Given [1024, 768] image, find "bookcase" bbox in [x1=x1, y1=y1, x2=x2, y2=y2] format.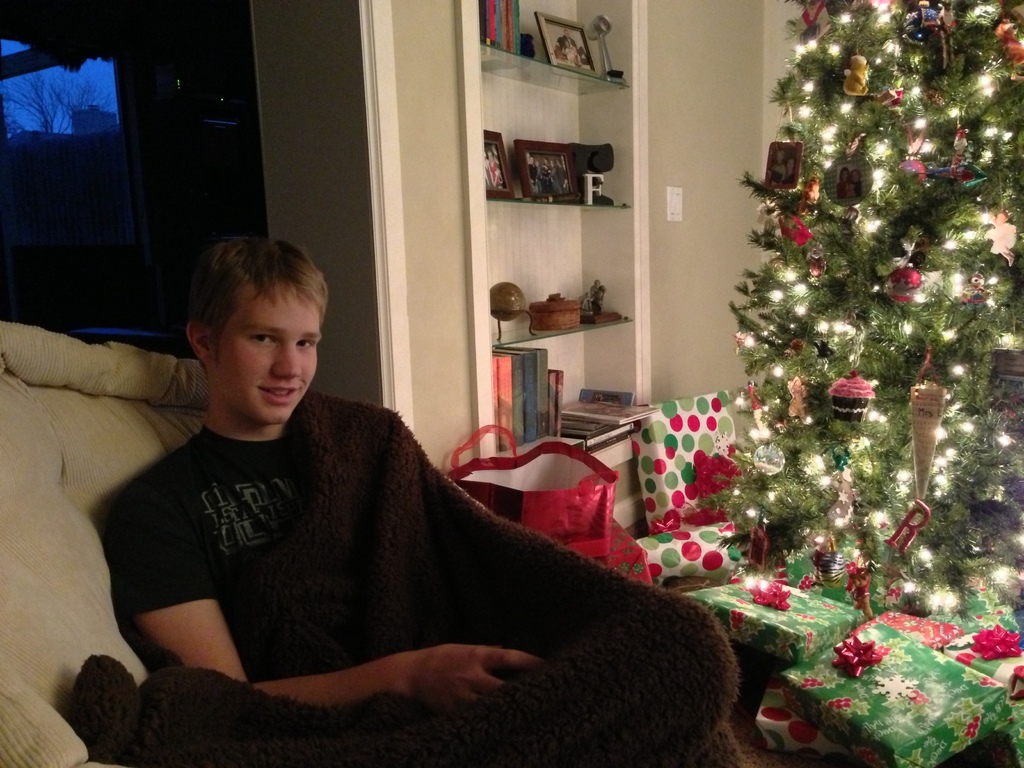
[x1=469, y1=0, x2=639, y2=462].
